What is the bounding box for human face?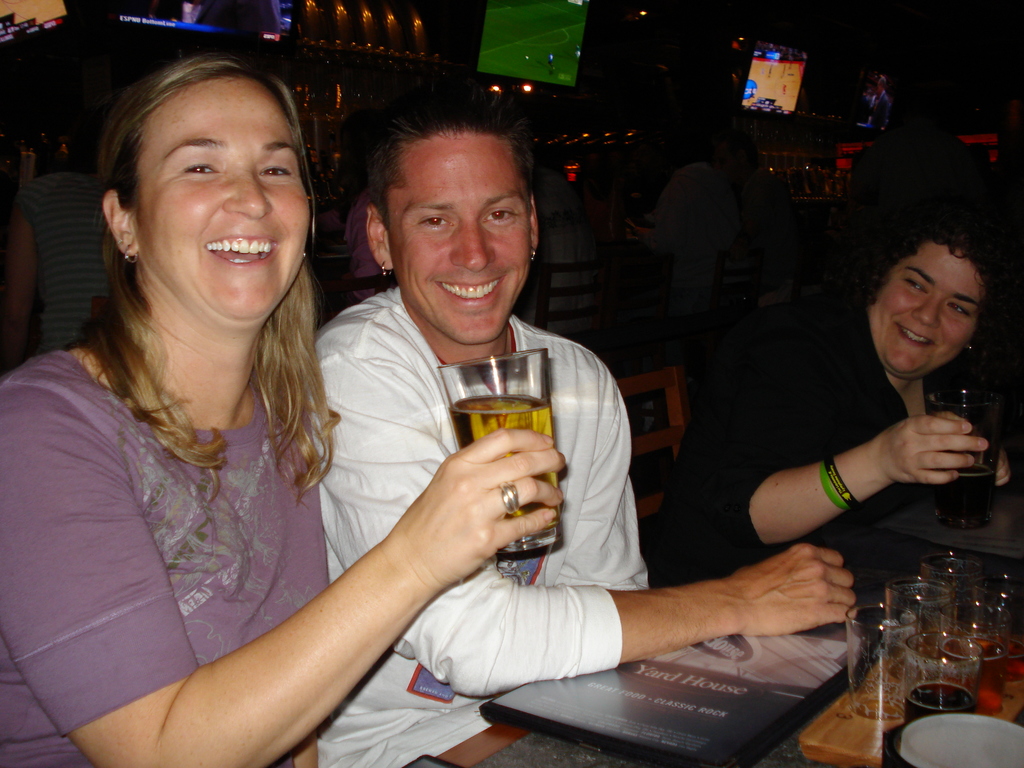
bbox=(388, 131, 532, 346).
